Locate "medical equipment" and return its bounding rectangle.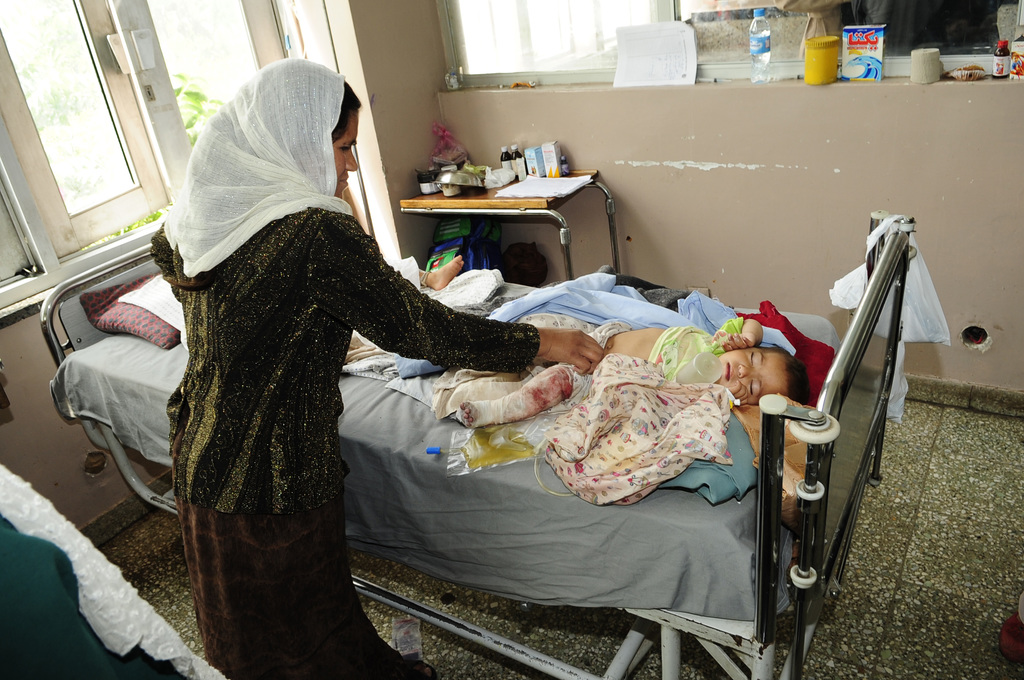
[x1=0, y1=467, x2=230, y2=679].
